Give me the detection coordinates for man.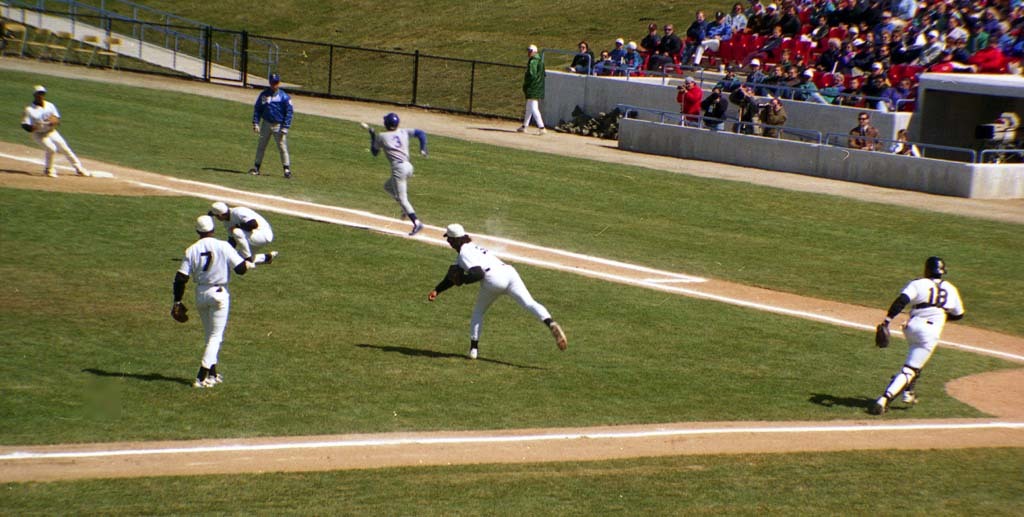
crop(676, 8, 709, 67).
